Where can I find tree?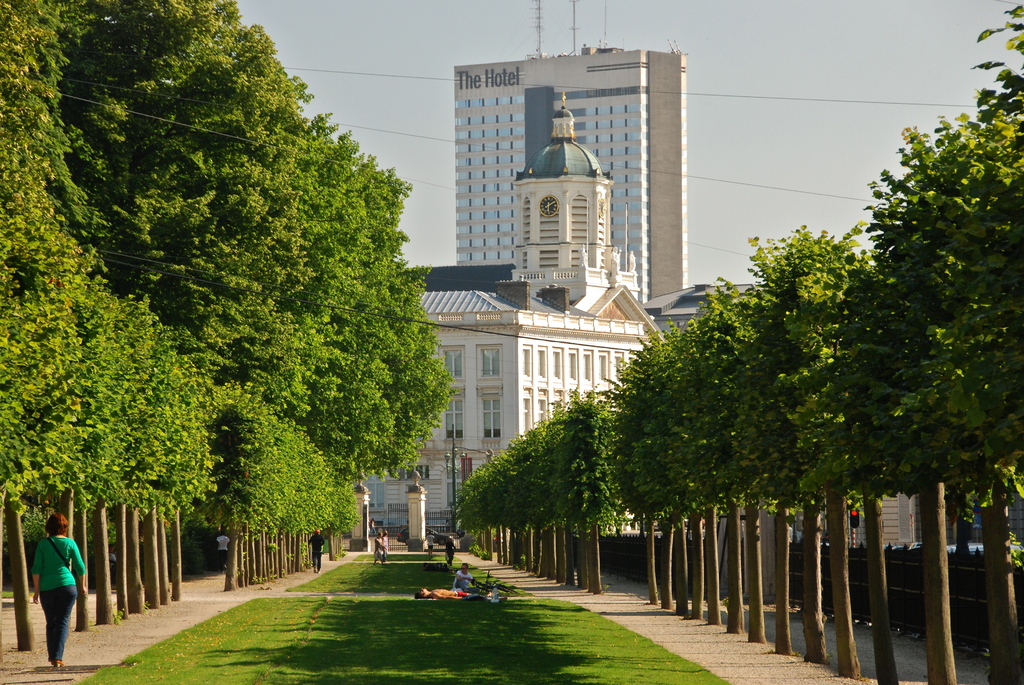
You can find it at [x1=352, y1=269, x2=457, y2=520].
